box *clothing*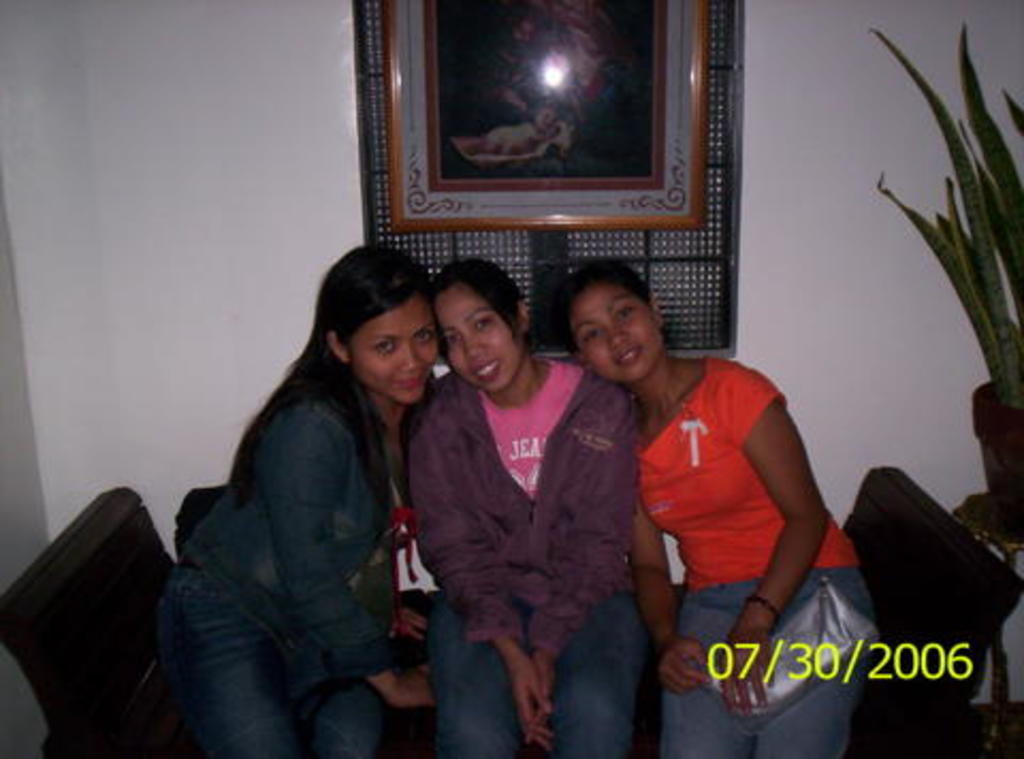
rect(388, 377, 655, 757)
